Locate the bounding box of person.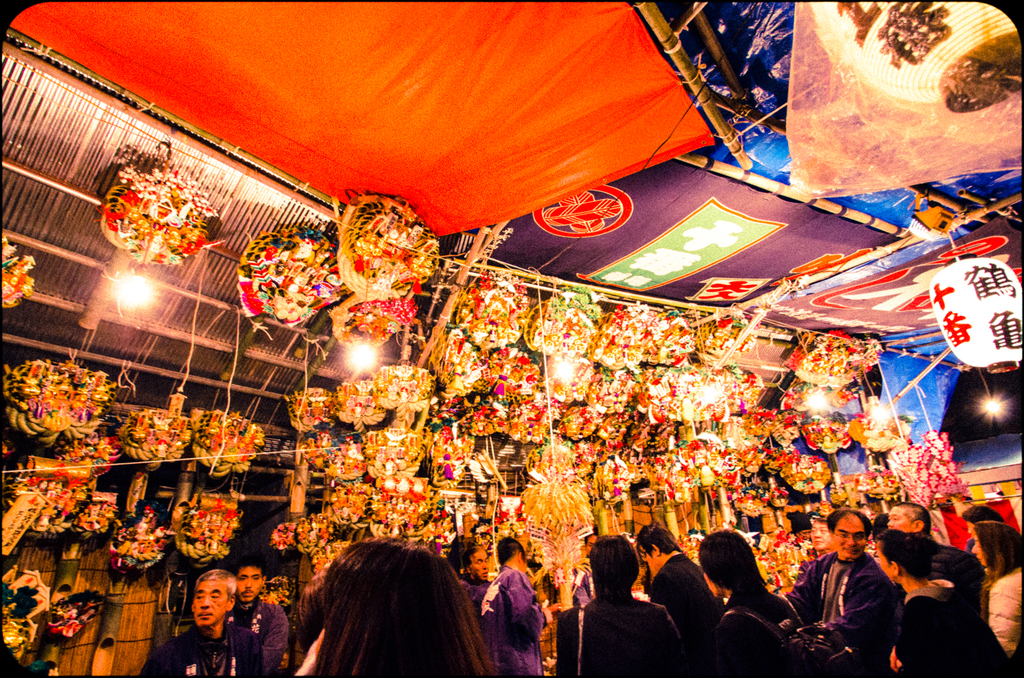
Bounding box: [x1=807, y1=516, x2=832, y2=559].
